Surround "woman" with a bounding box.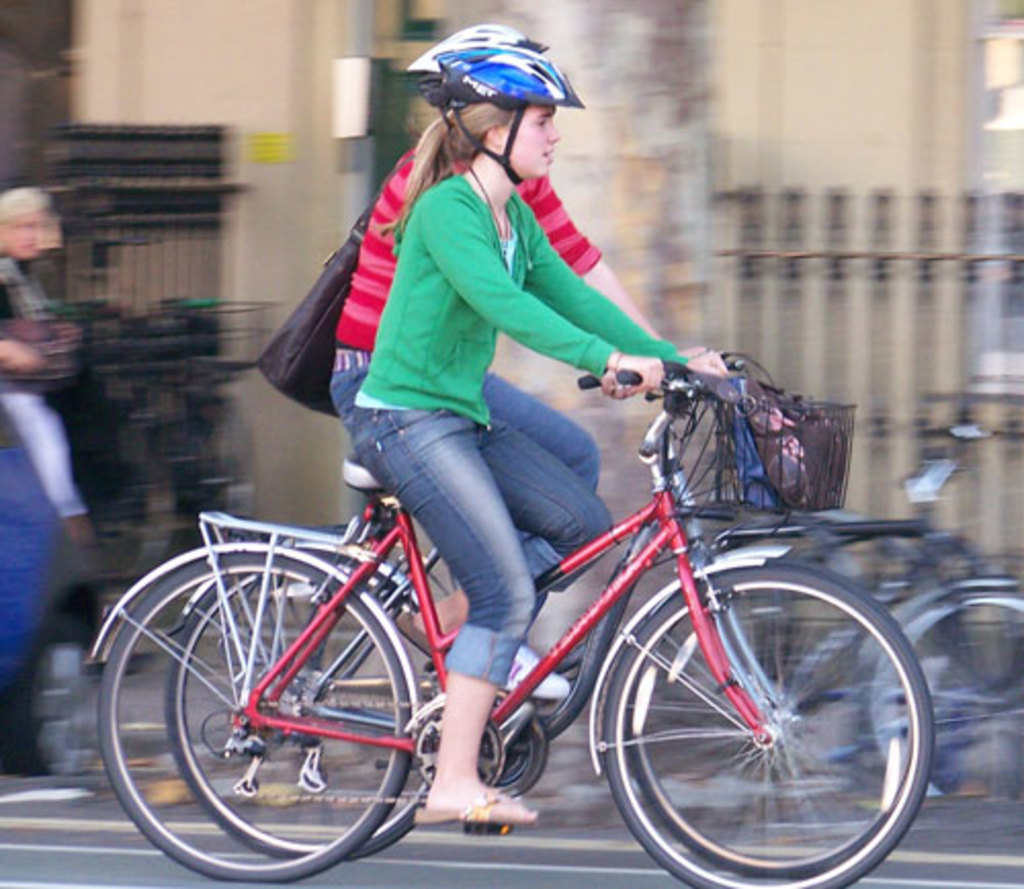
box=[291, 102, 721, 768].
